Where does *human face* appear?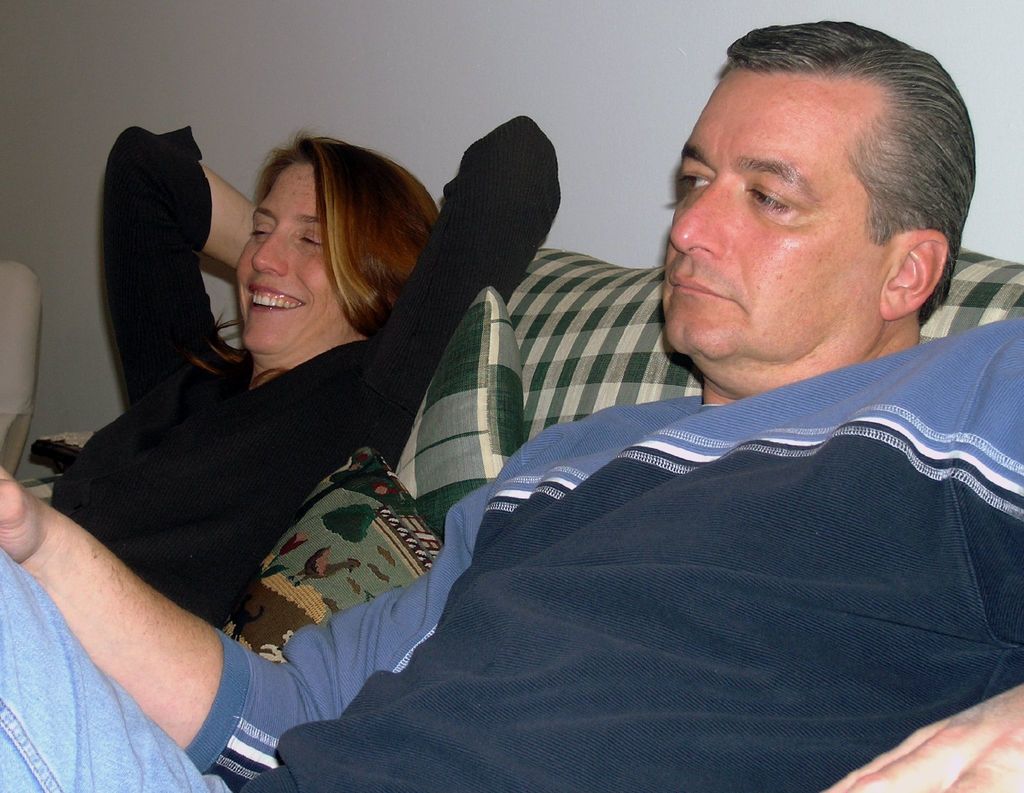
Appears at (662, 71, 899, 359).
